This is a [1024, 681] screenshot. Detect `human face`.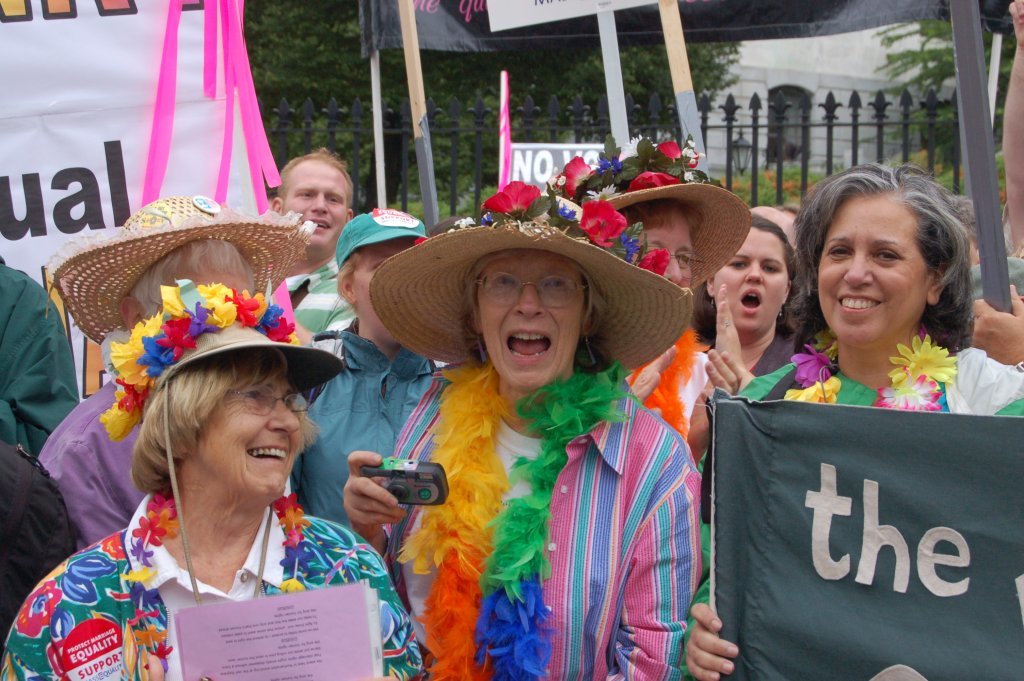
717 230 791 337.
